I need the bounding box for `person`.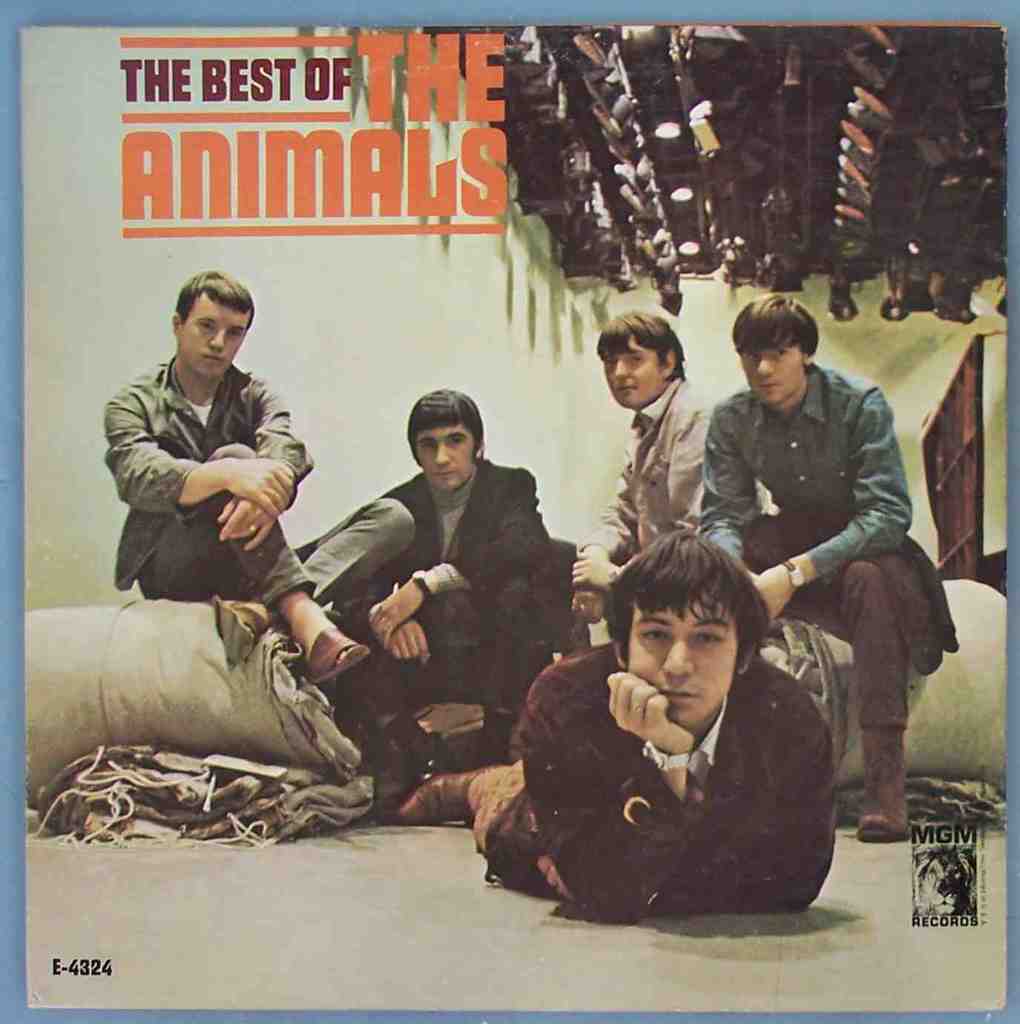
Here it is: bbox(350, 382, 559, 782).
